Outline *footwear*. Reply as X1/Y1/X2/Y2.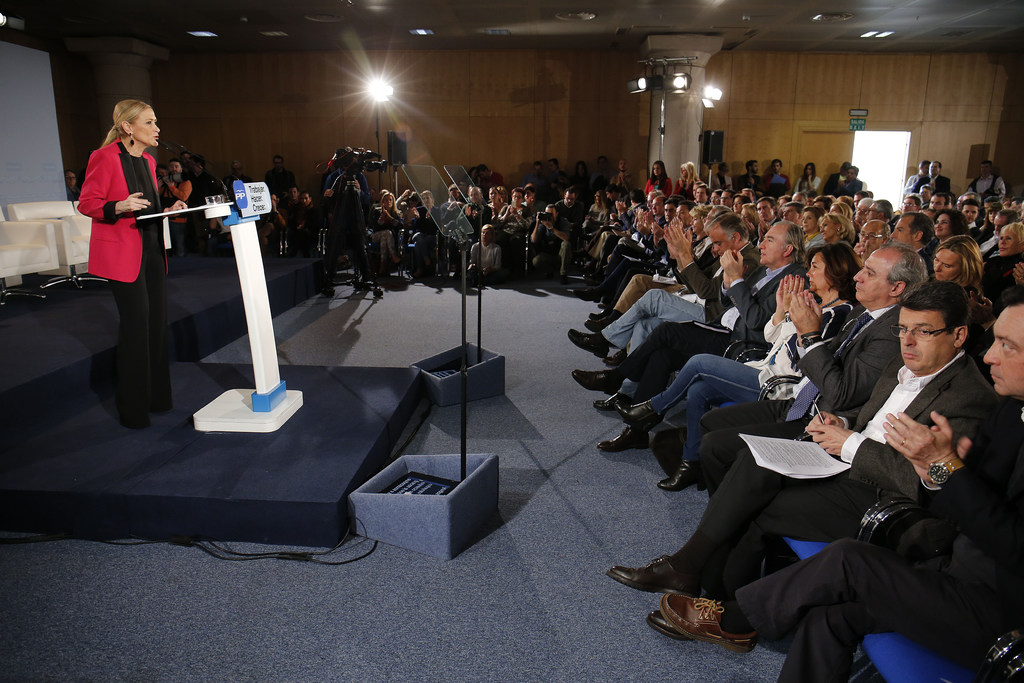
576/368/622/397.
